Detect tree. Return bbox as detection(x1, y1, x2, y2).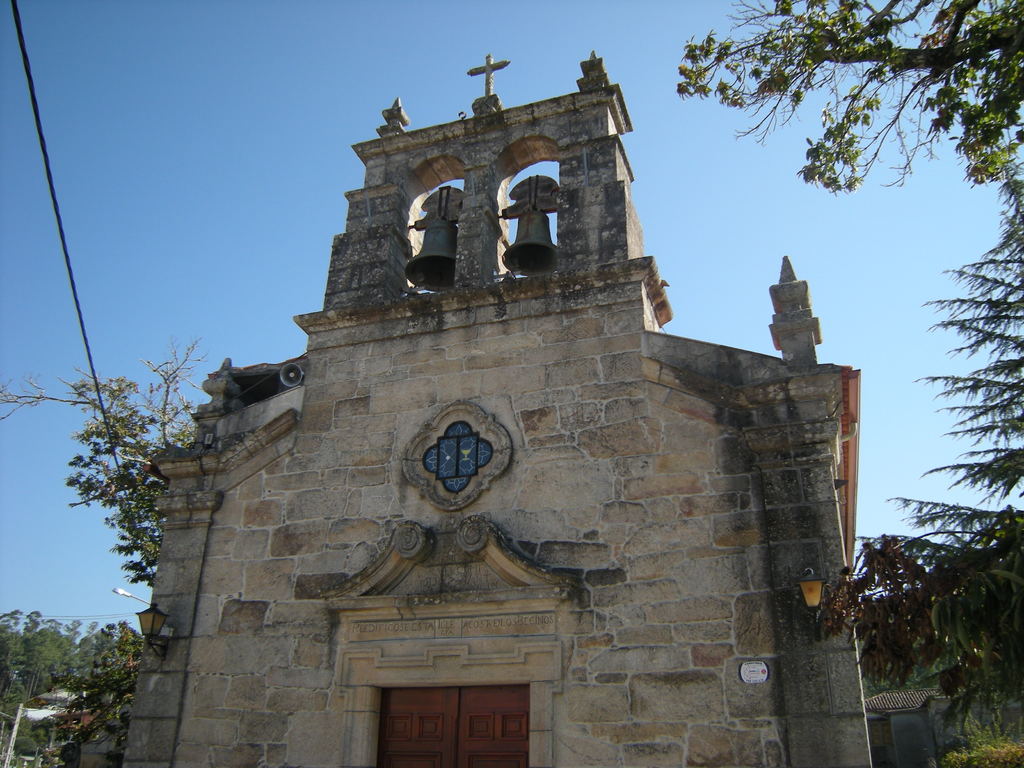
detection(890, 208, 1023, 540).
